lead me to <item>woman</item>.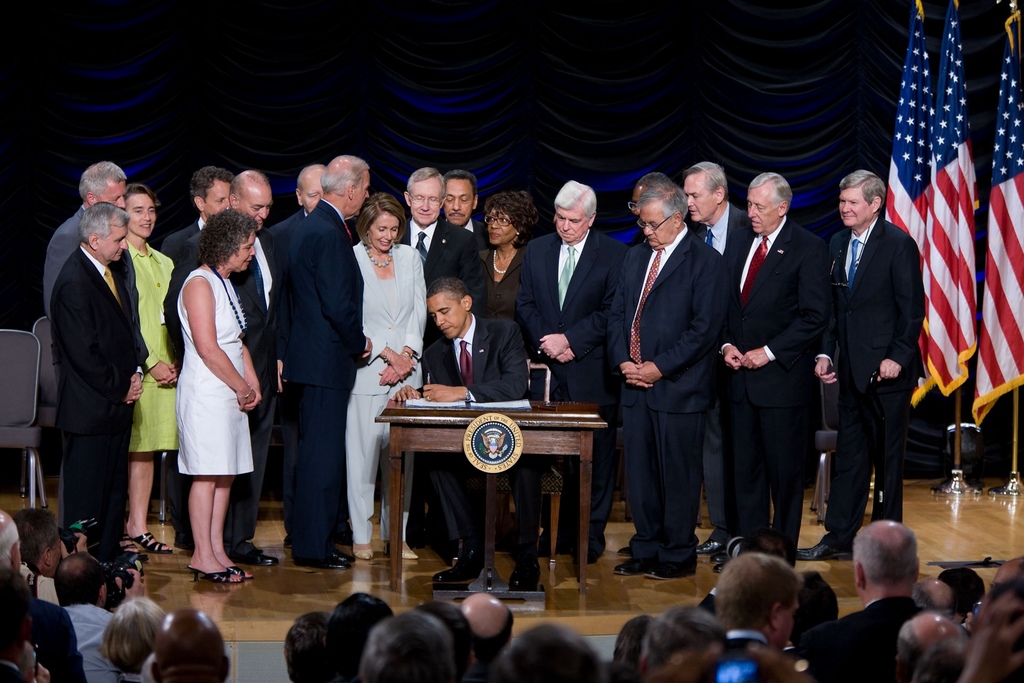
Lead to {"x1": 176, "y1": 205, "x2": 262, "y2": 586}.
